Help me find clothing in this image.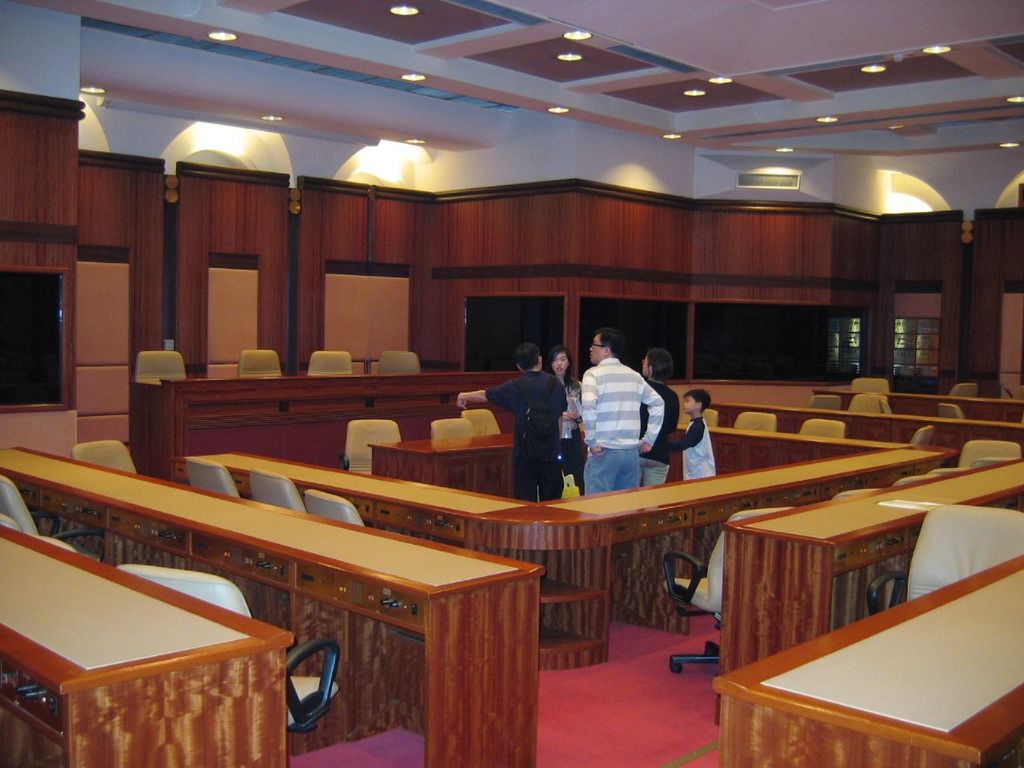
Found it: 485, 369, 565, 499.
